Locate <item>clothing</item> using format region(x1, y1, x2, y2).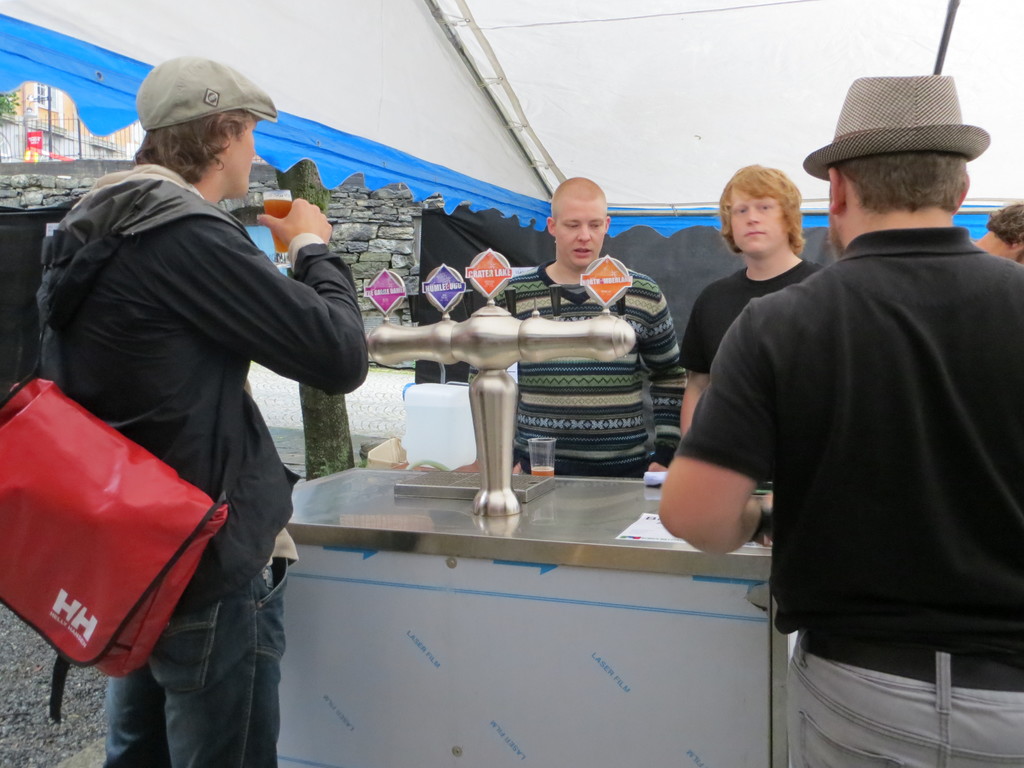
region(35, 152, 372, 767).
